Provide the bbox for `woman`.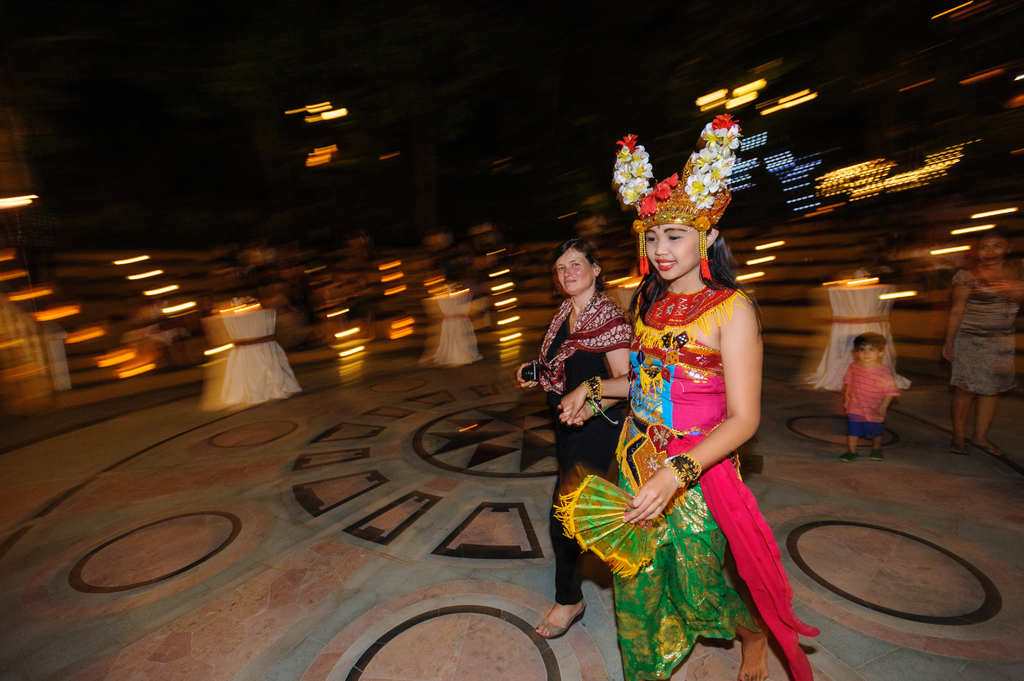
<region>939, 225, 1023, 465</region>.
